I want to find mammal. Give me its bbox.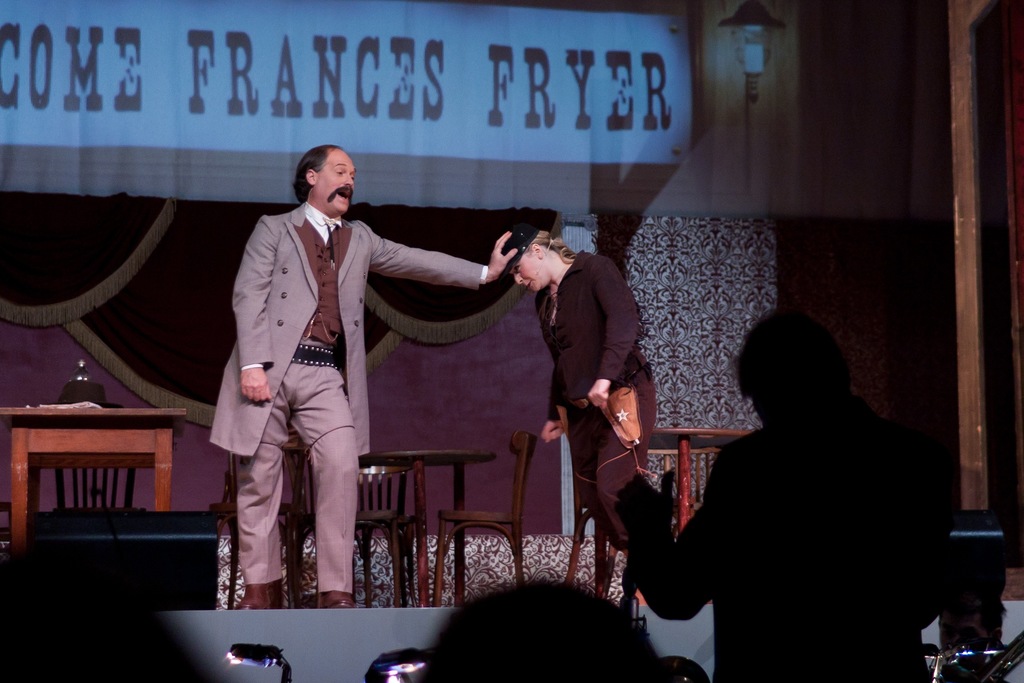
region(419, 576, 669, 682).
